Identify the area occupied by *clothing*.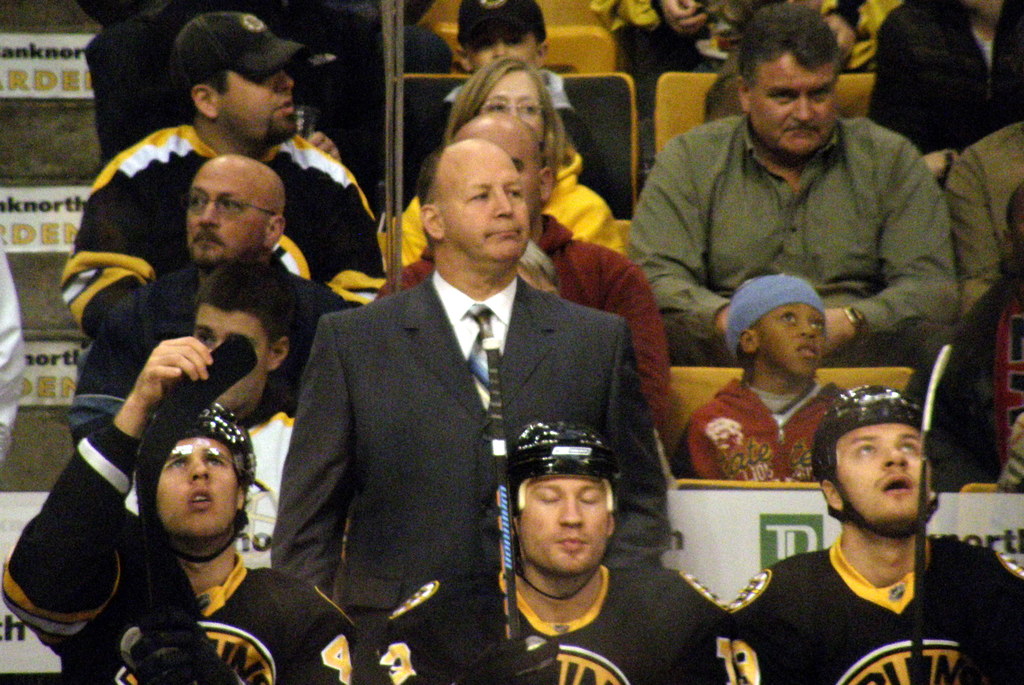
Area: 851/0/886/79.
